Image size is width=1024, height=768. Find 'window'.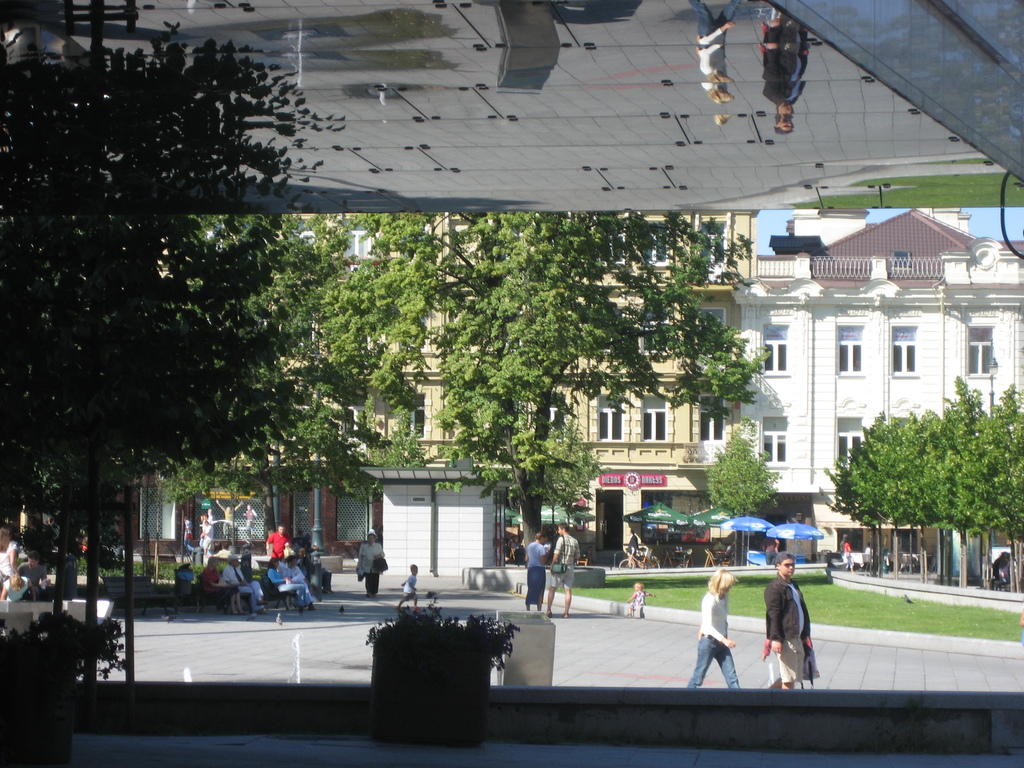
[877, 318, 921, 385].
